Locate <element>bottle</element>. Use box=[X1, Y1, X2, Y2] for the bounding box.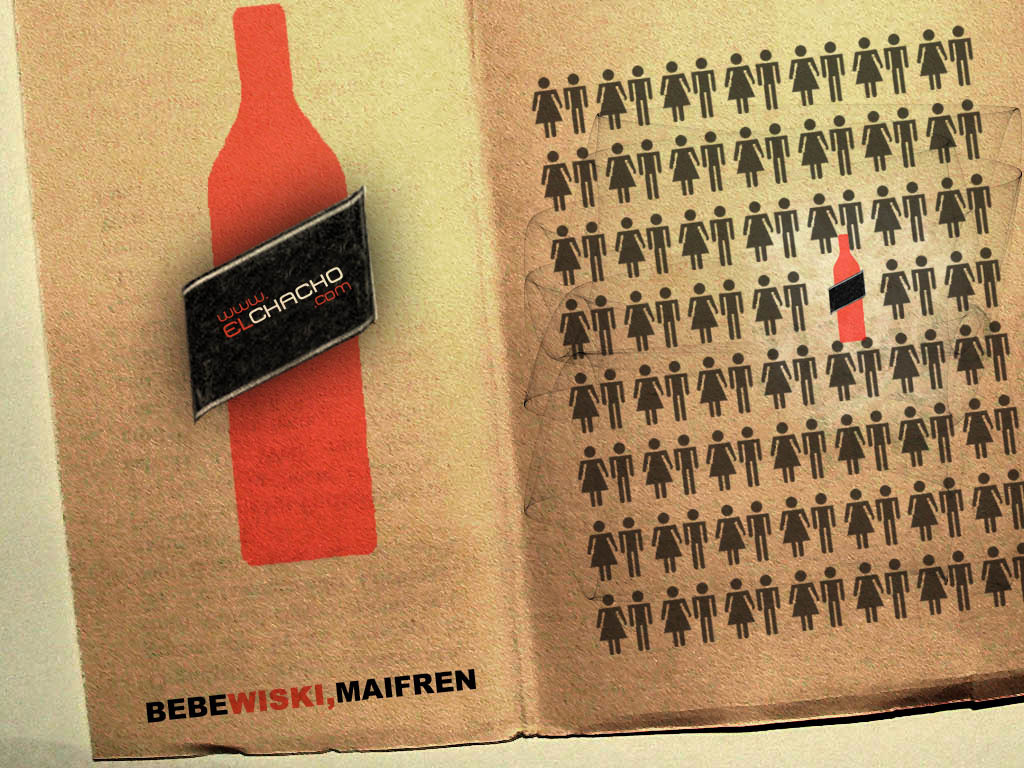
box=[170, 15, 366, 463].
